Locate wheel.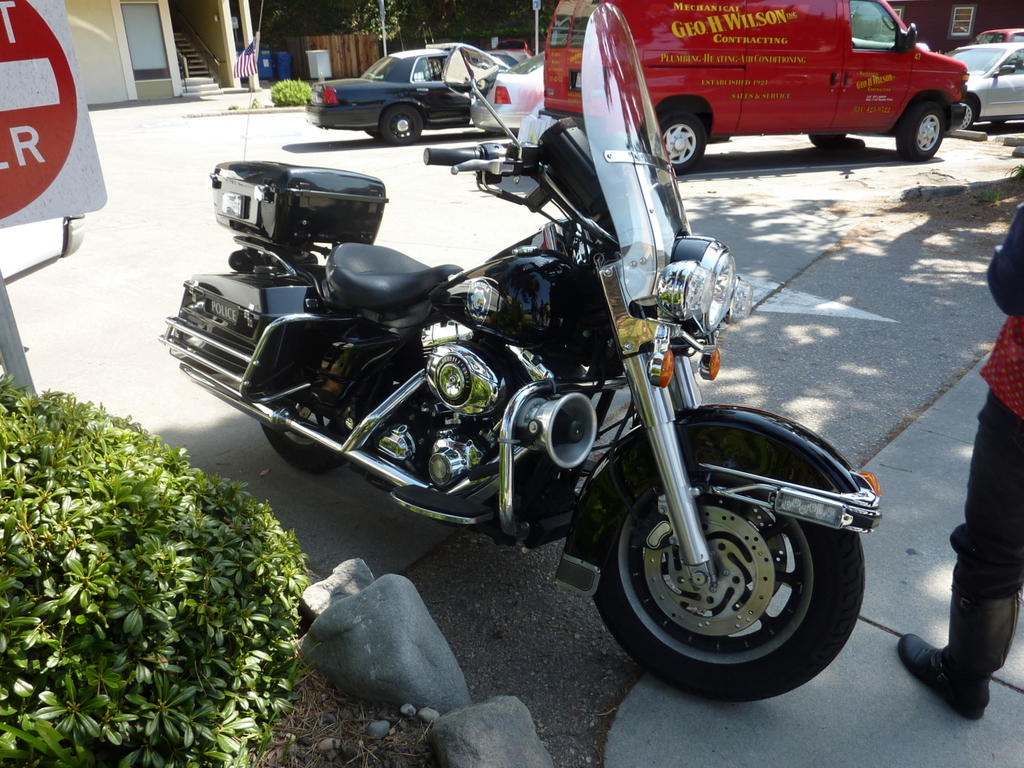
Bounding box: BBox(260, 410, 353, 474).
